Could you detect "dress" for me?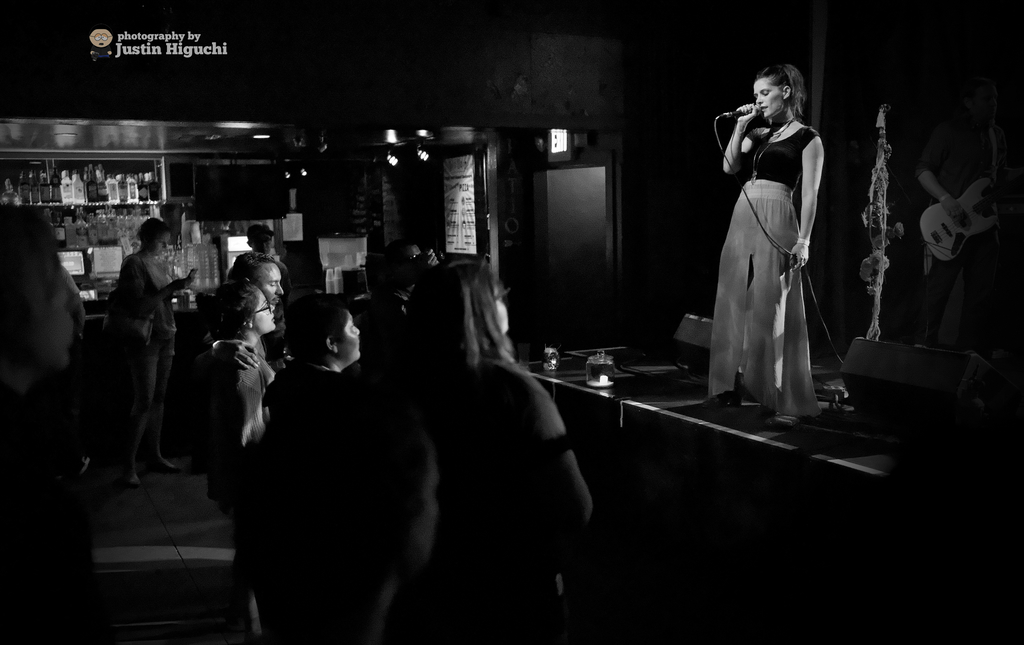
Detection result: 706/119/828/422.
